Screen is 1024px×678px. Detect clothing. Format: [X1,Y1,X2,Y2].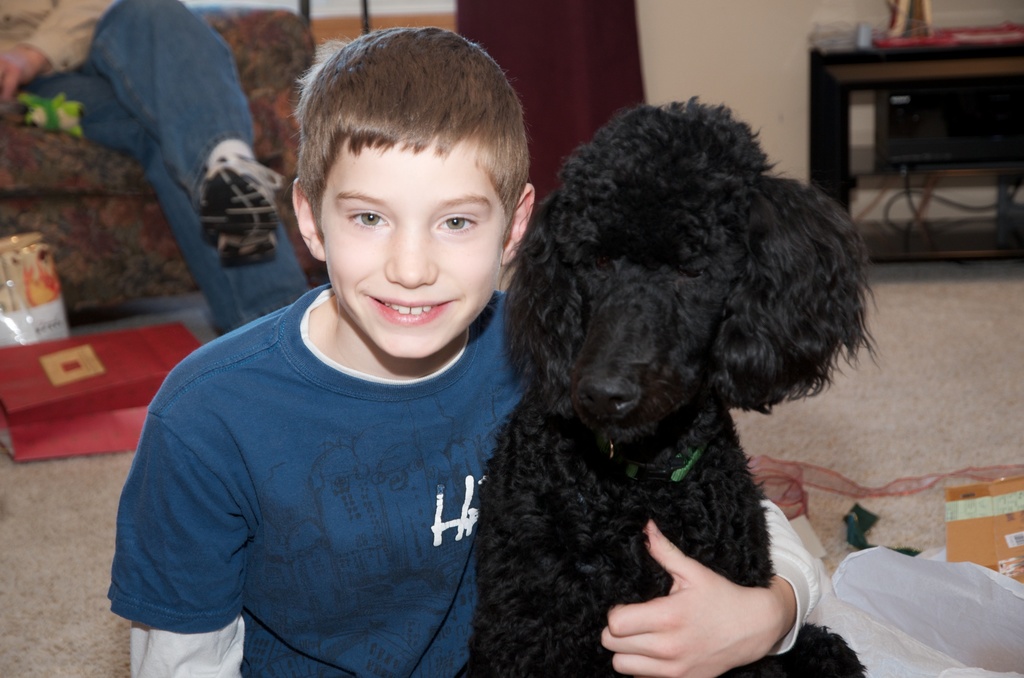
[103,245,558,677].
